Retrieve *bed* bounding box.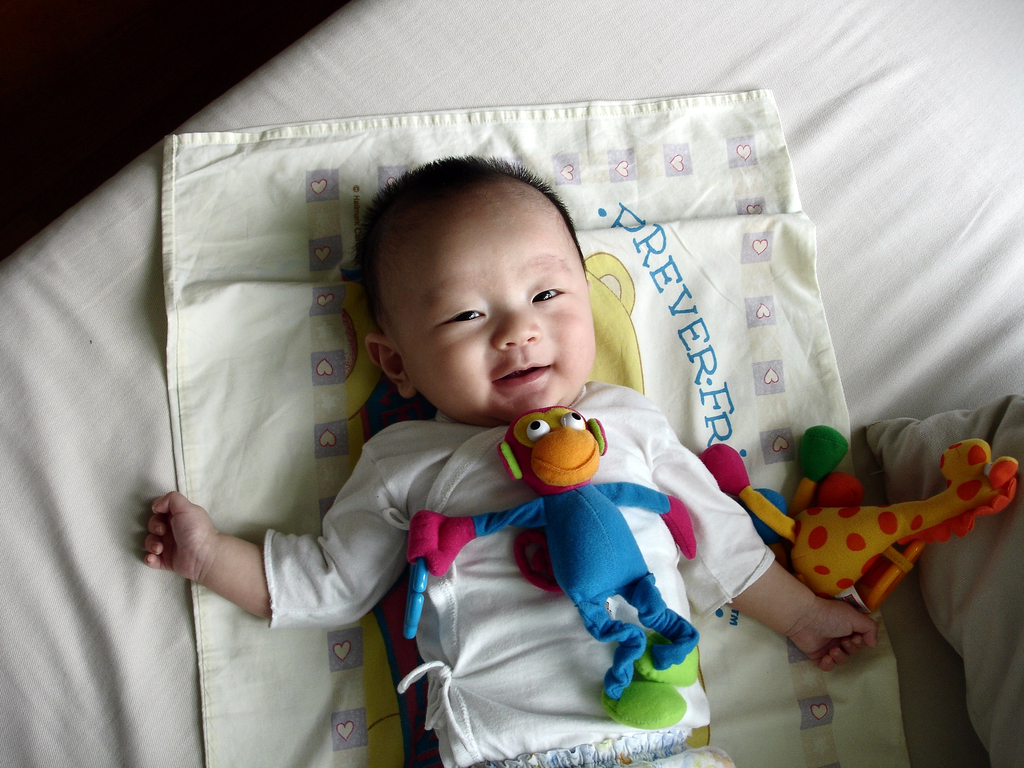
Bounding box: l=0, t=0, r=1023, b=767.
